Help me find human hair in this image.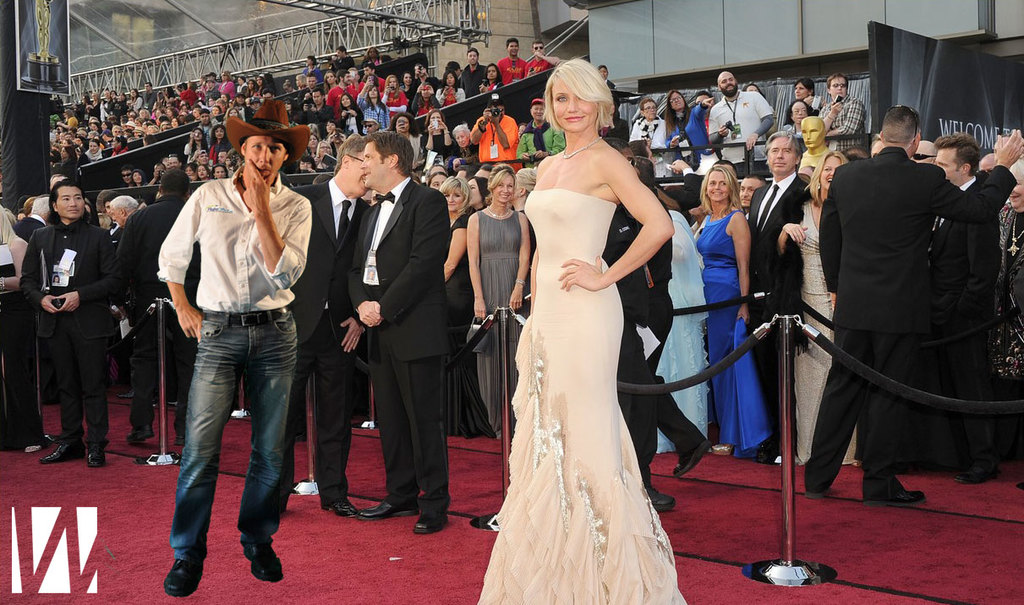
Found it: 484:61:502:85.
